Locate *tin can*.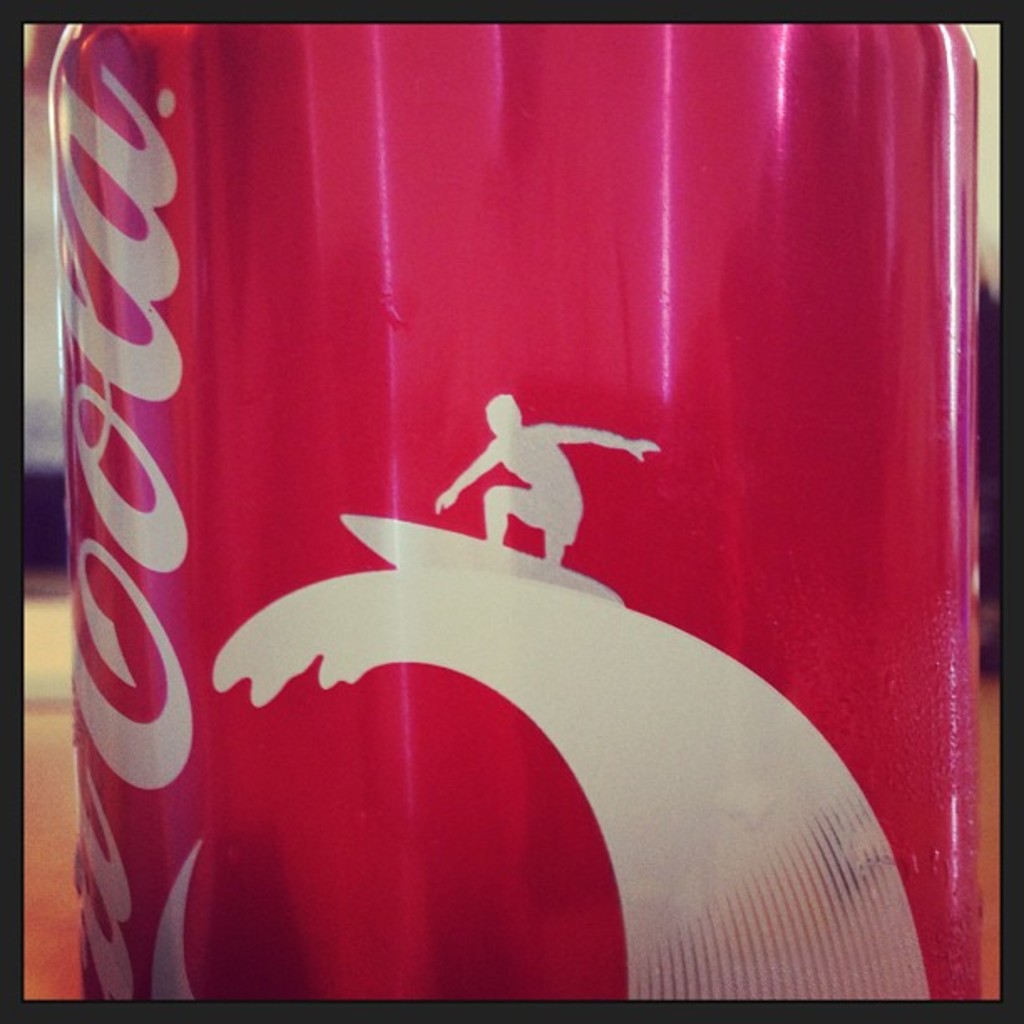
Bounding box: (x1=64, y1=22, x2=982, y2=999).
